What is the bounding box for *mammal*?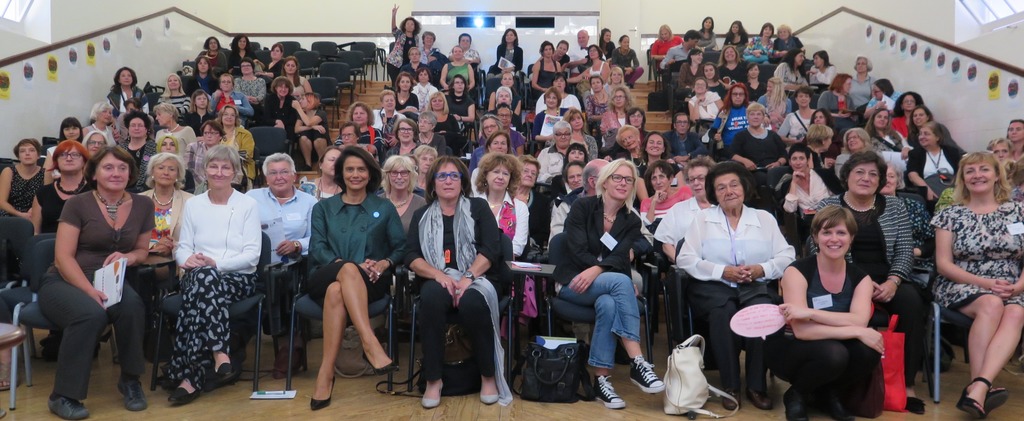
707 76 749 152.
